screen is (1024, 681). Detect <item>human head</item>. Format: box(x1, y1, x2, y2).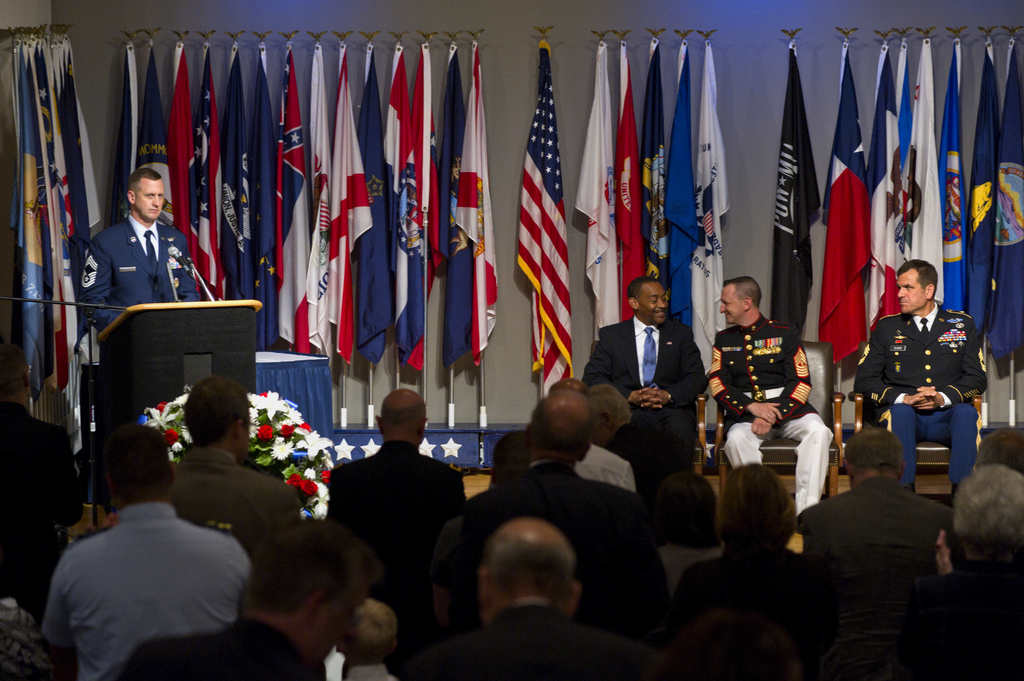
box(223, 535, 398, 652).
